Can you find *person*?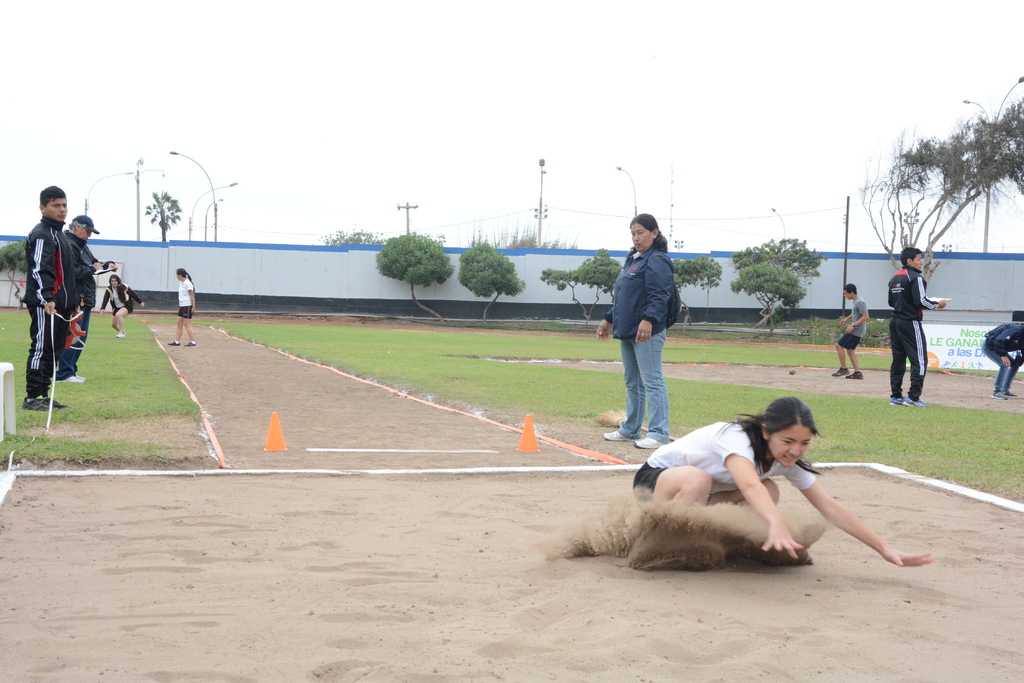
Yes, bounding box: (599, 211, 676, 452).
